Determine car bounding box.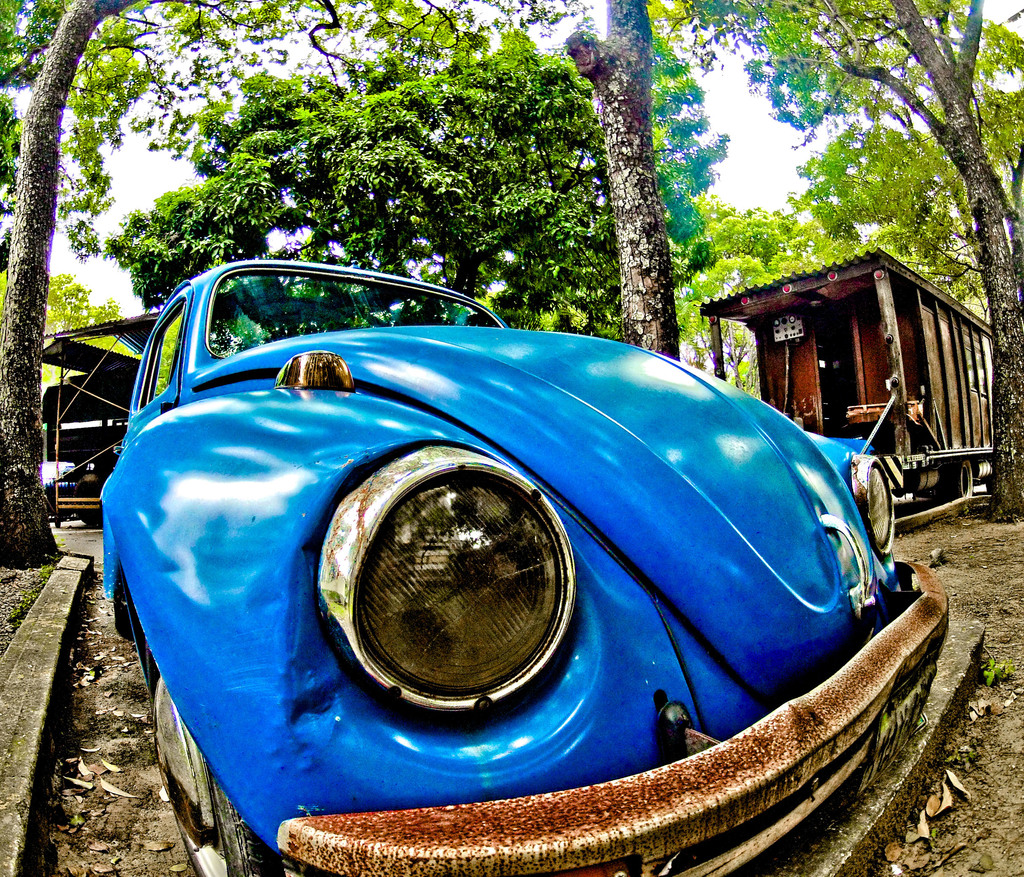
Determined: [100, 259, 948, 876].
